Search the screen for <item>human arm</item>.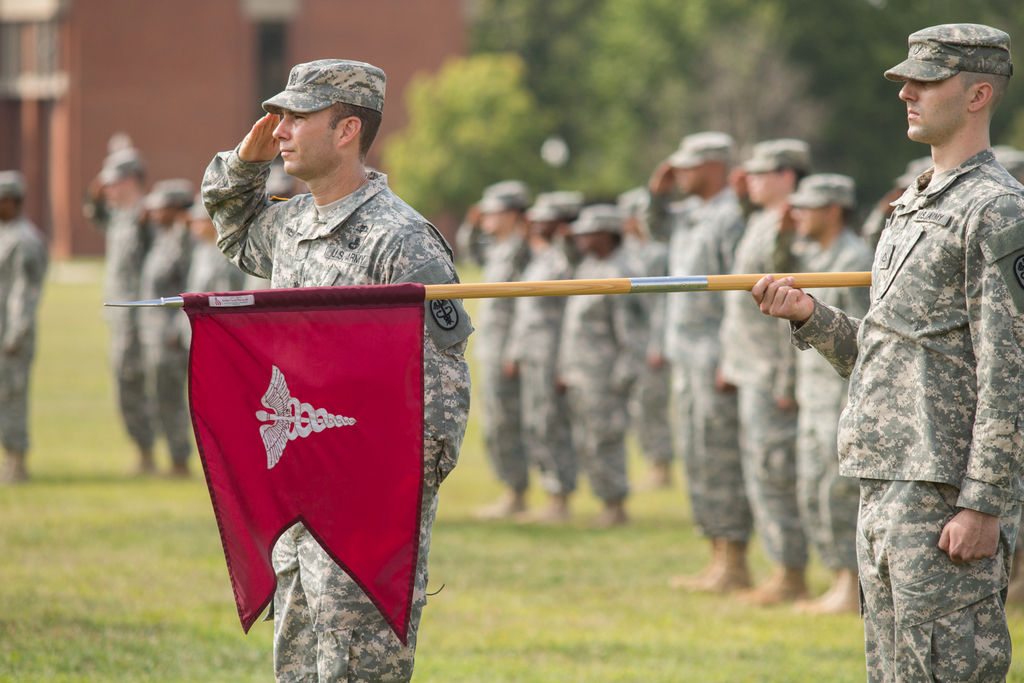
Found at detection(493, 257, 551, 378).
